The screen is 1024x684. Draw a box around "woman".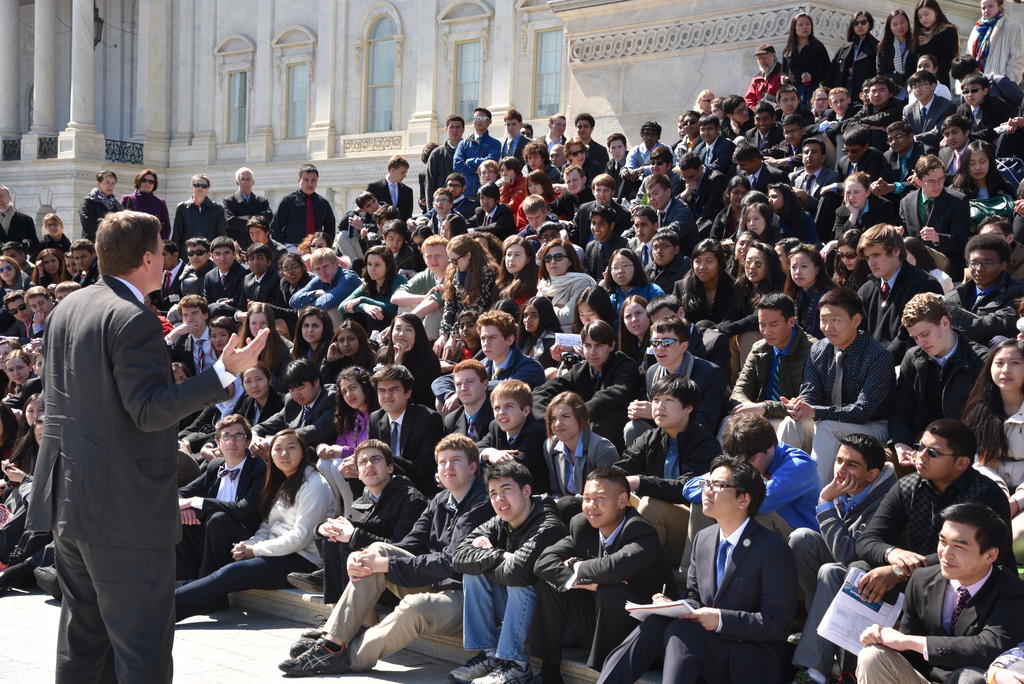
171 362 193 382.
